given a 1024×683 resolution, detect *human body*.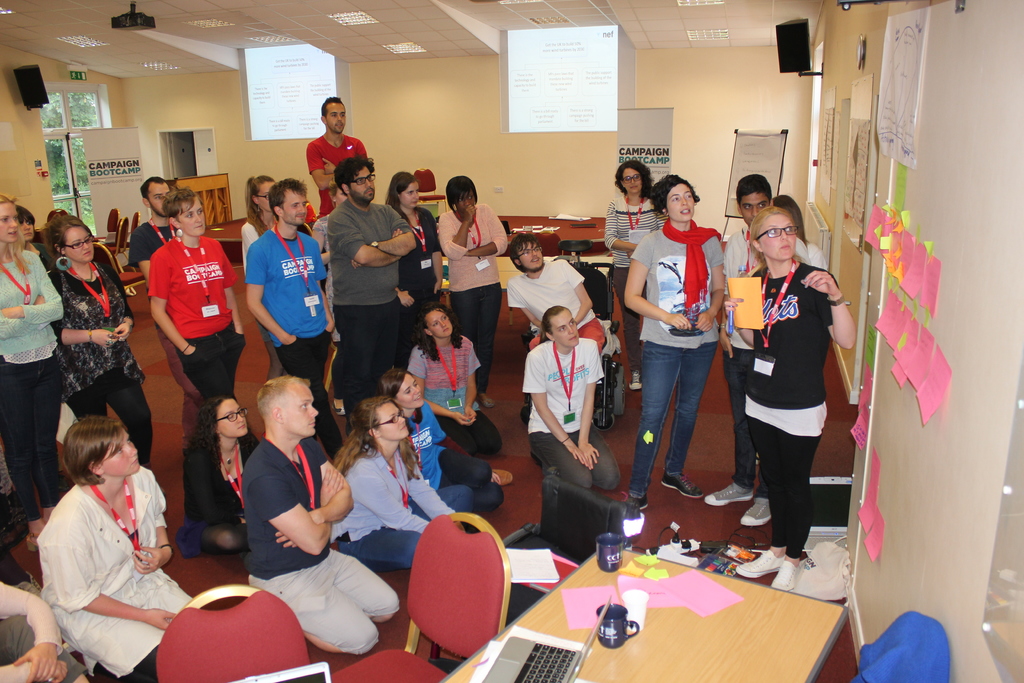
x1=605 y1=160 x2=664 y2=388.
